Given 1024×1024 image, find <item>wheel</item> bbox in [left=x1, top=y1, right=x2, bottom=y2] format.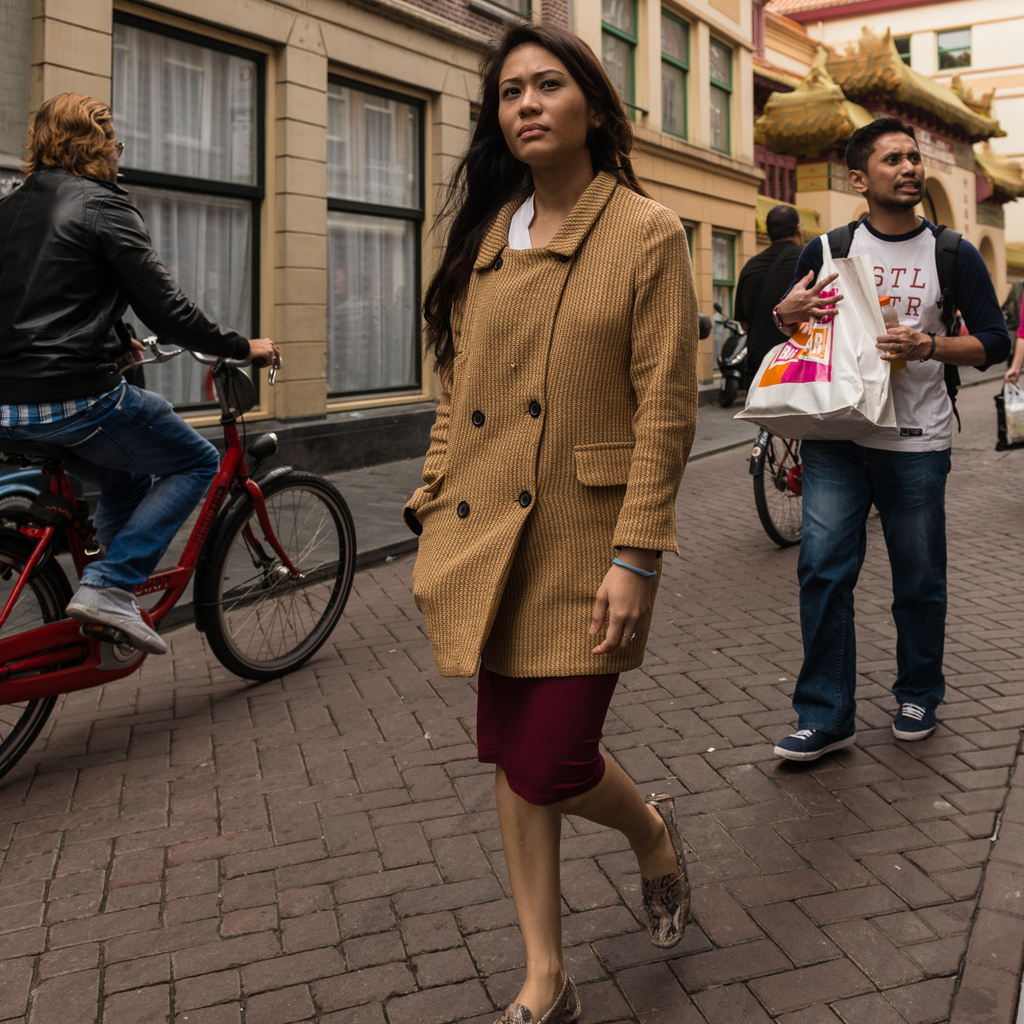
[left=0, top=540, right=68, bottom=781].
